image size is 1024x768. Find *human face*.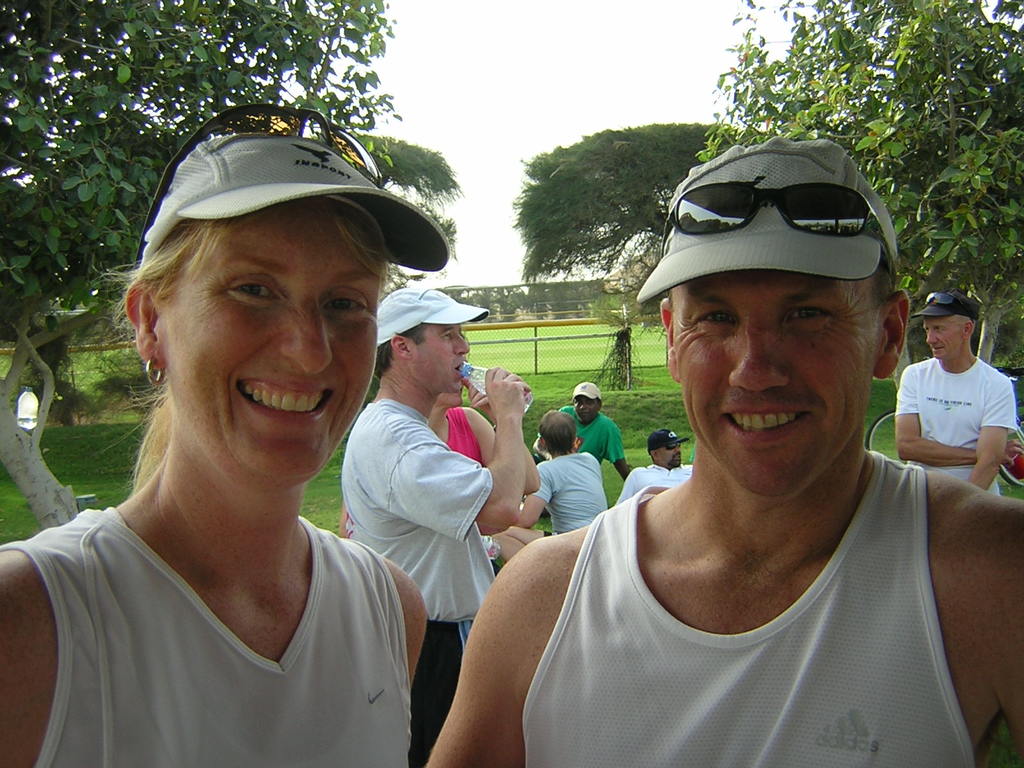
<bbox>653, 447, 681, 468</bbox>.
